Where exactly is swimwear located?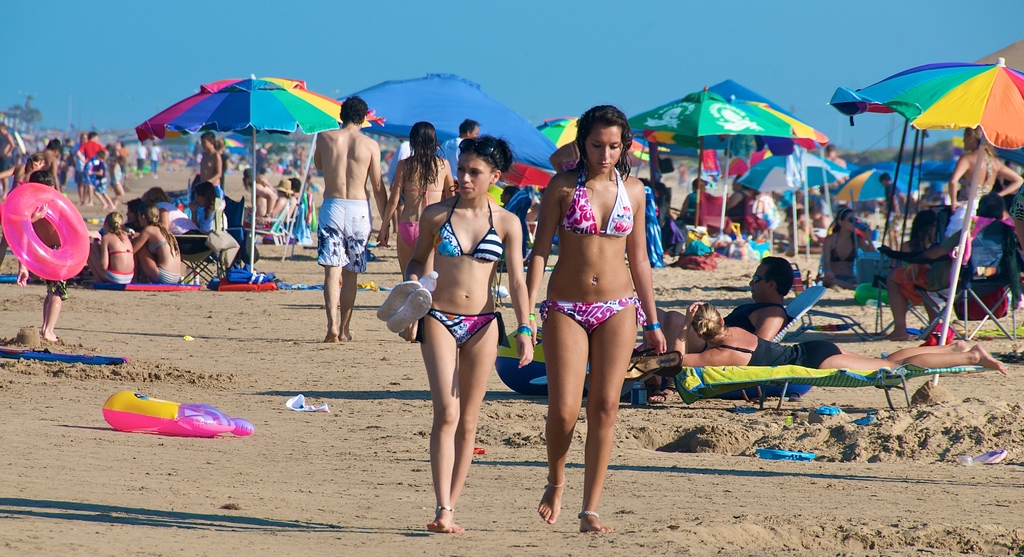
Its bounding box is box=[149, 240, 170, 254].
